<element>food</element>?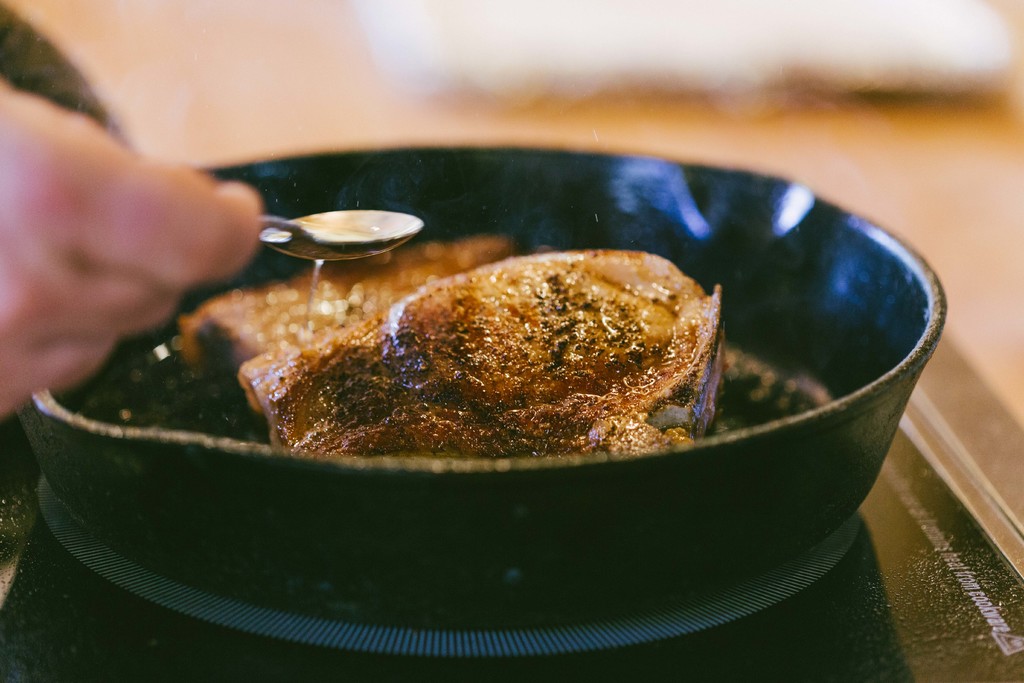
[189,234,522,383]
